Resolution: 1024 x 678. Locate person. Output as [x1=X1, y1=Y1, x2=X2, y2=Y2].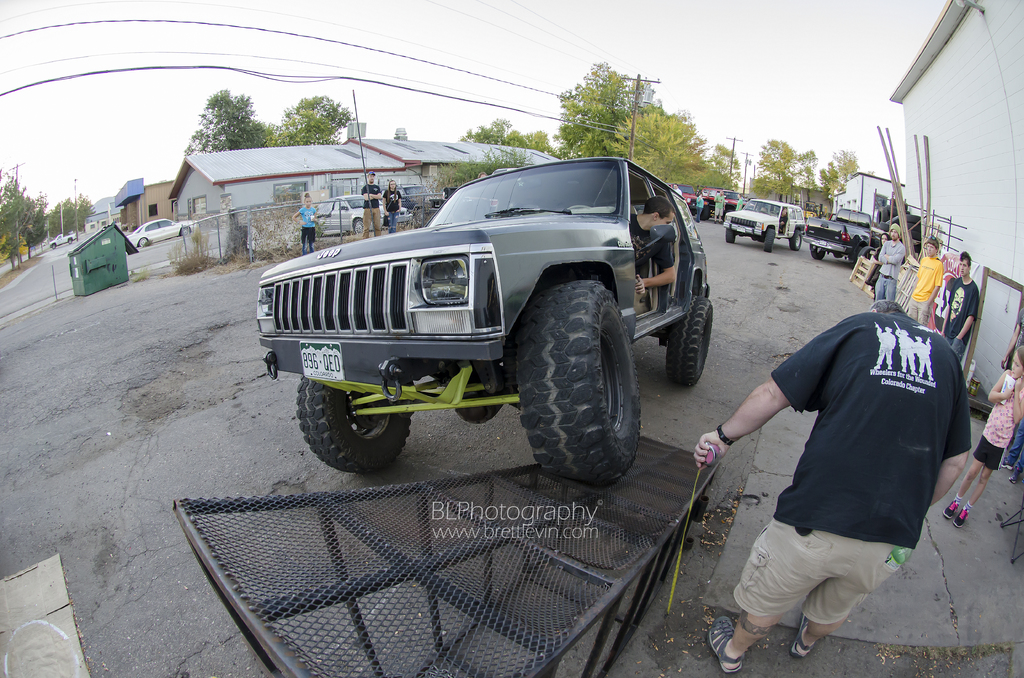
[x1=625, y1=193, x2=678, y2=296].
